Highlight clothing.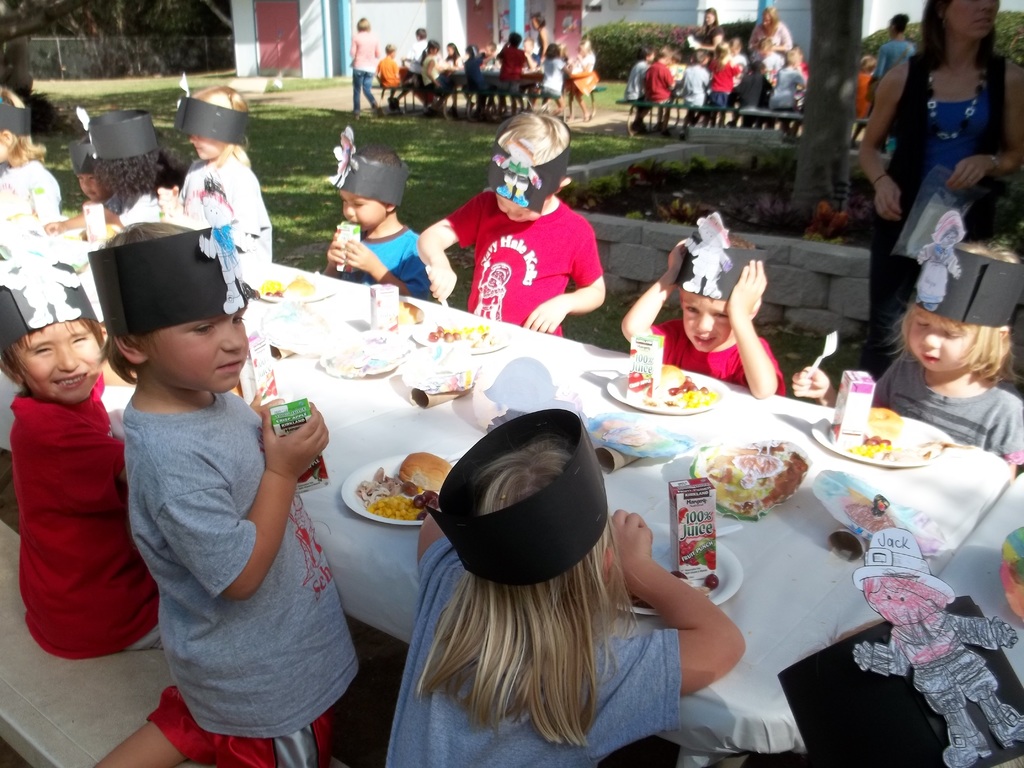
Highlighted region: [694,20,731,72].
